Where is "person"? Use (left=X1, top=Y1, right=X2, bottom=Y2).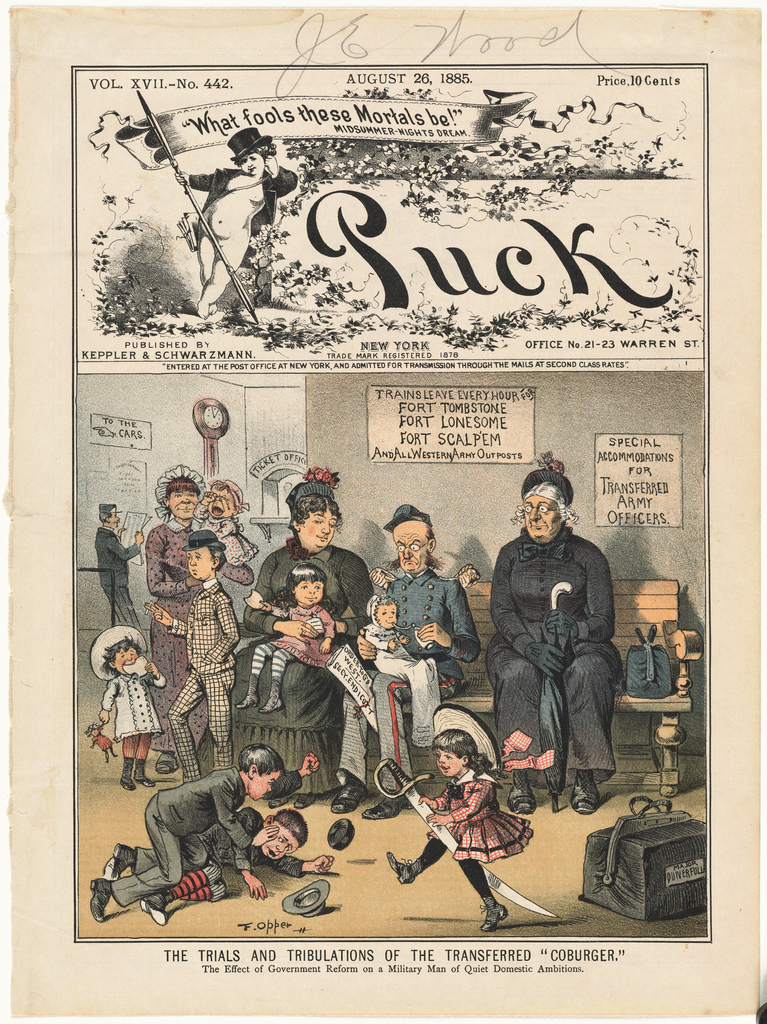
(left=89, top=742, right=320, bottom=926).
